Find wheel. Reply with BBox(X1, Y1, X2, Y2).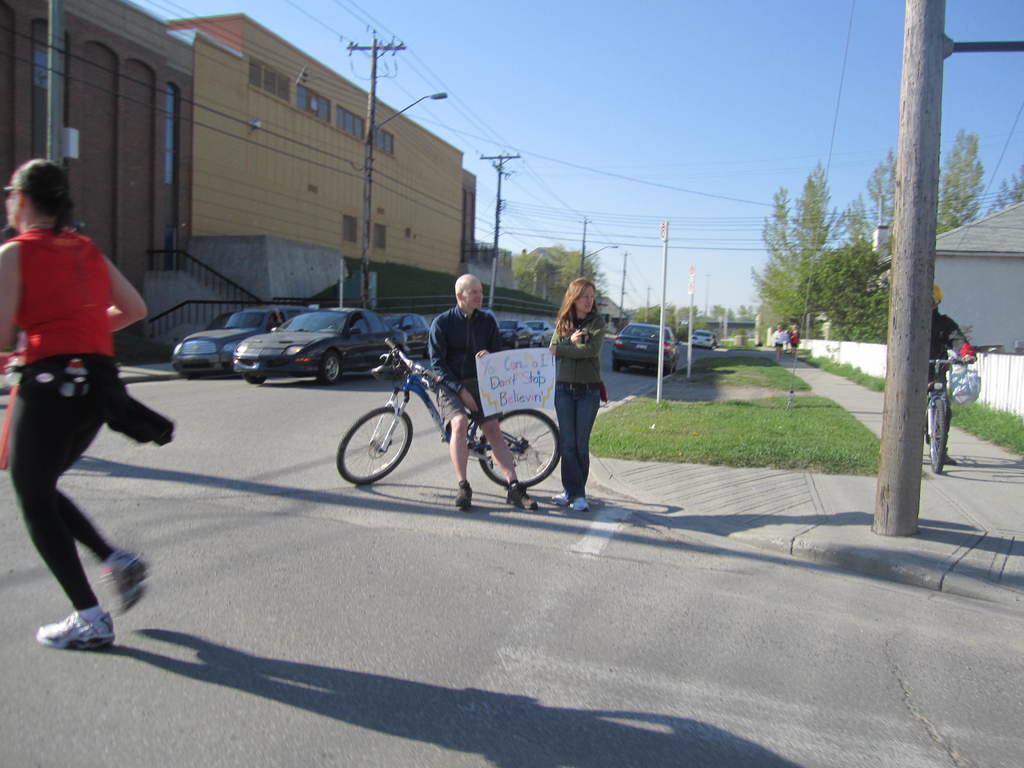
BBox(477, 406, 557, 494).
